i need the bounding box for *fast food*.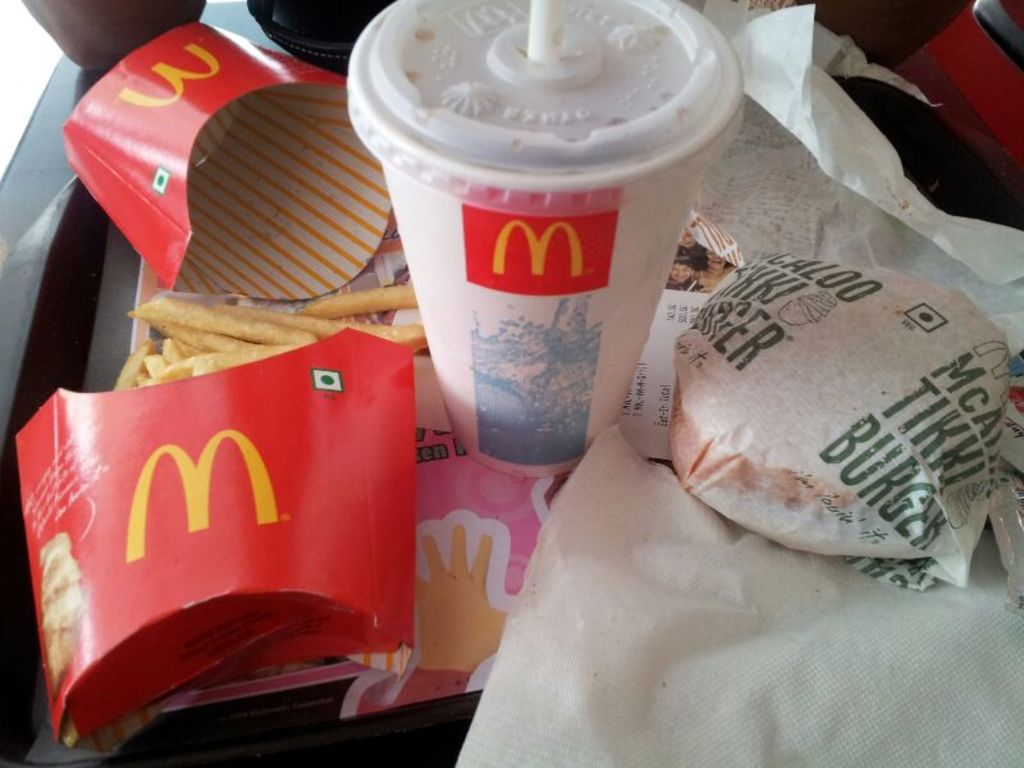
Here it is: pyautogui.locateOnScreen(653, 225, 993, 608).
